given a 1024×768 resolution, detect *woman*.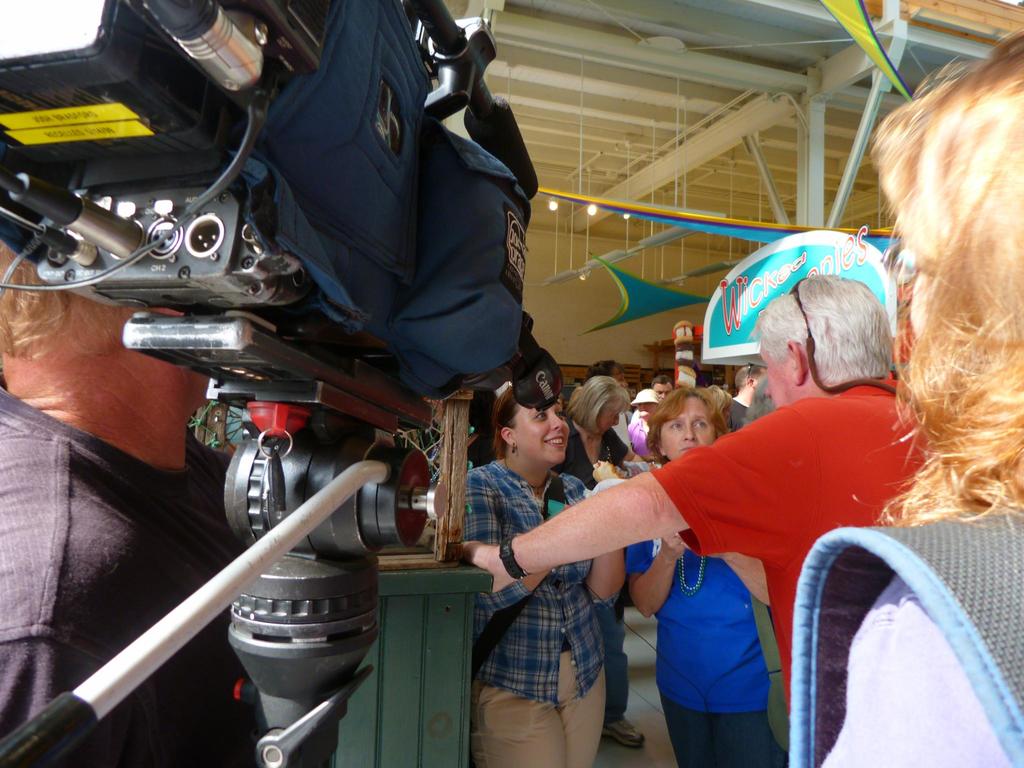
[x1=622, y1=385, x2=790, y2=767].
